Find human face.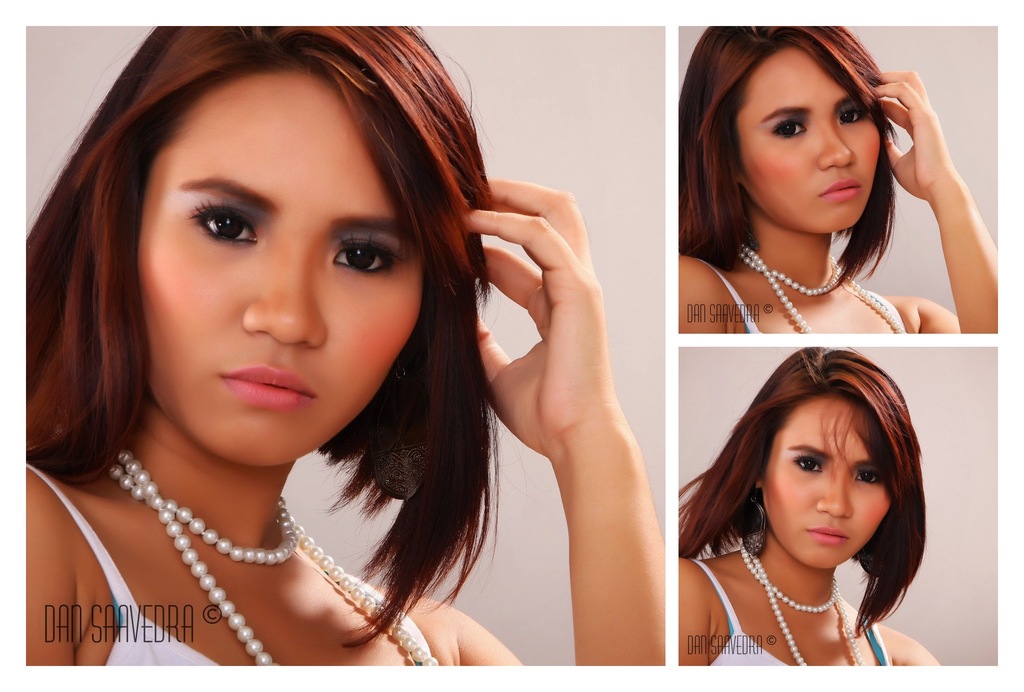
x1=131 y1=71 x2=429 y2=459.
